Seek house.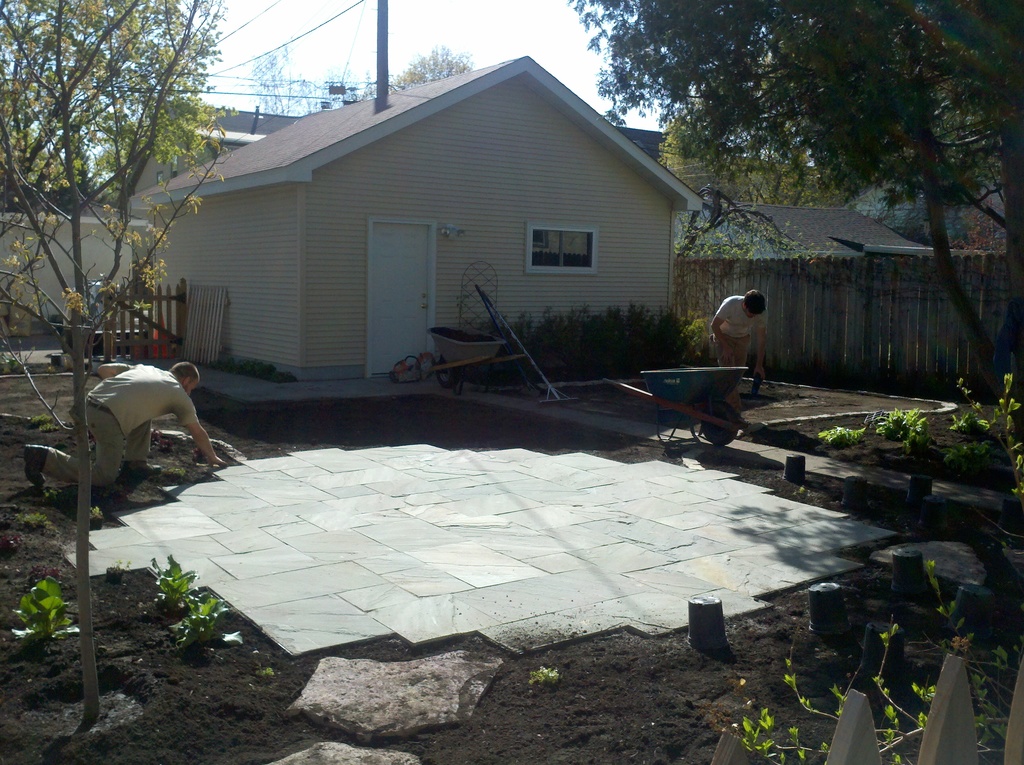
bbox=(671, 195, 941, 261).
